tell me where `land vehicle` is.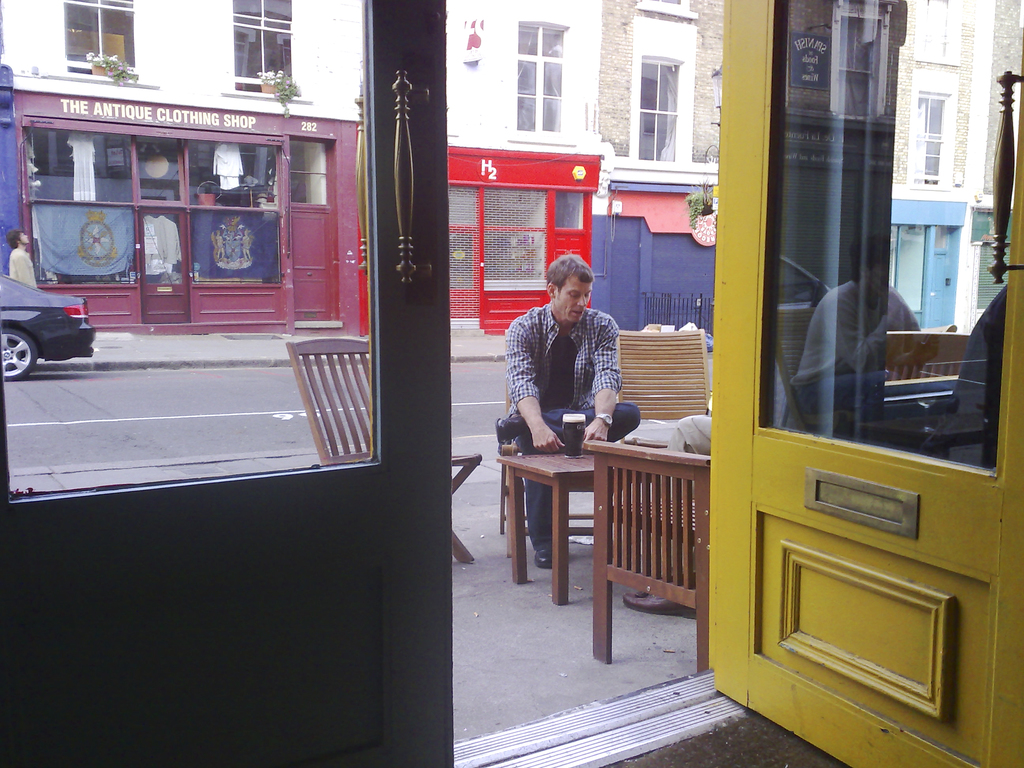
`land vehicle` is at (x1=0, y1=273, x2=96, y2=378).
